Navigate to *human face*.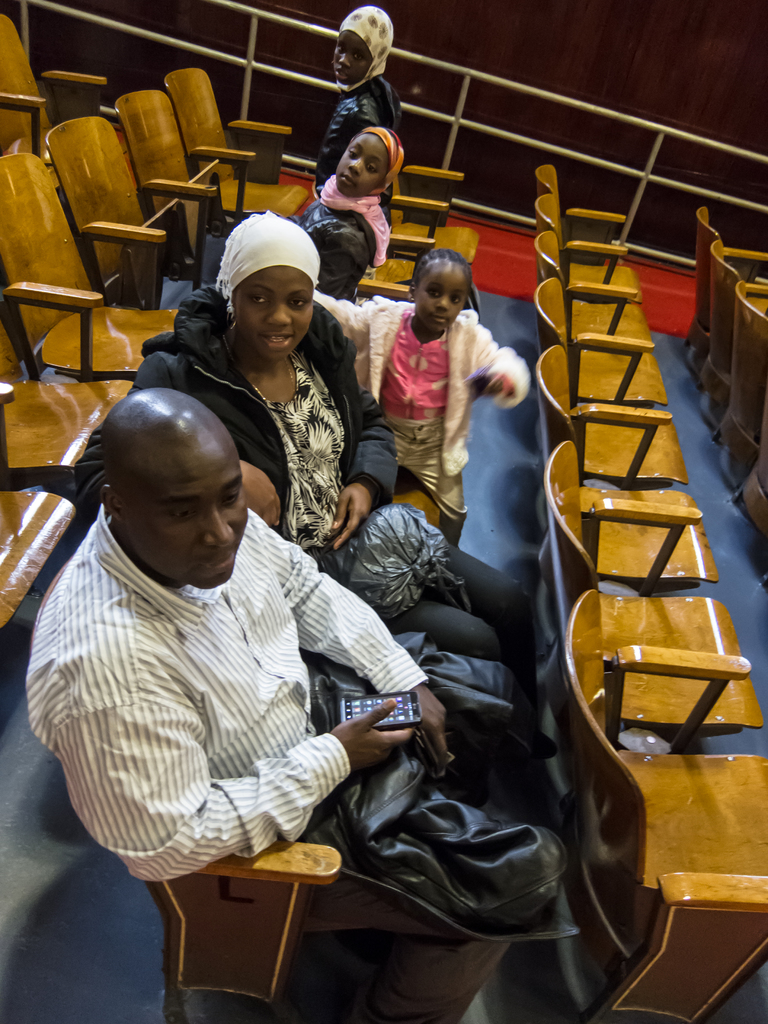
Navigation target: <box>332,35,374,83</box>.
